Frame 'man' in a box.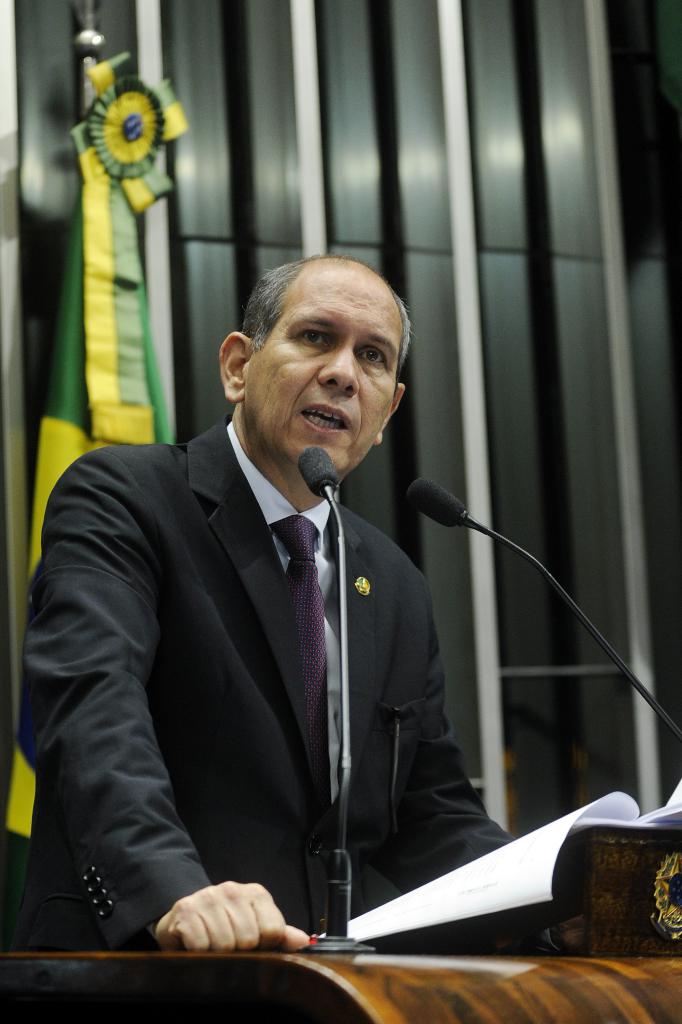
[36,236,535,977].
